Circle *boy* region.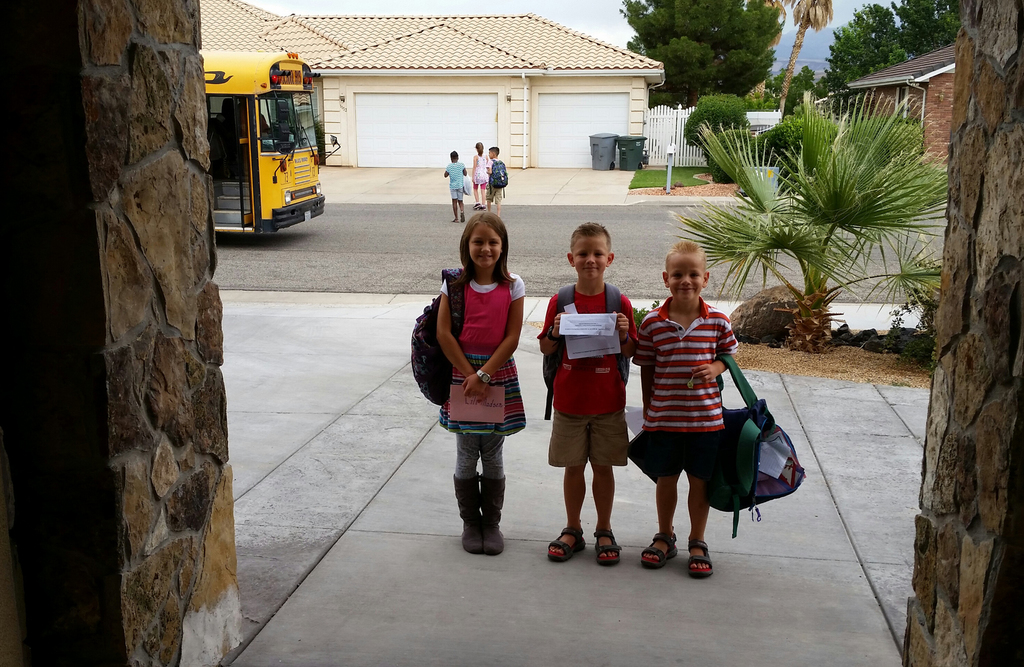
Region: bbox=[444, 152, 467, 221].
